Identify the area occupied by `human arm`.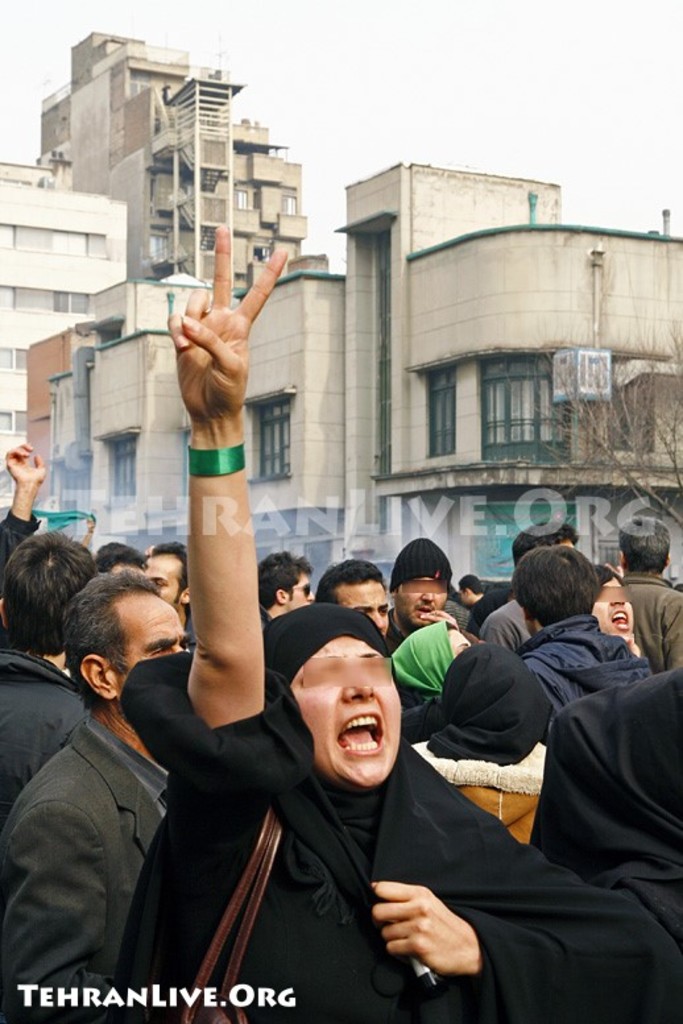
Area: 0 441 42 560.
